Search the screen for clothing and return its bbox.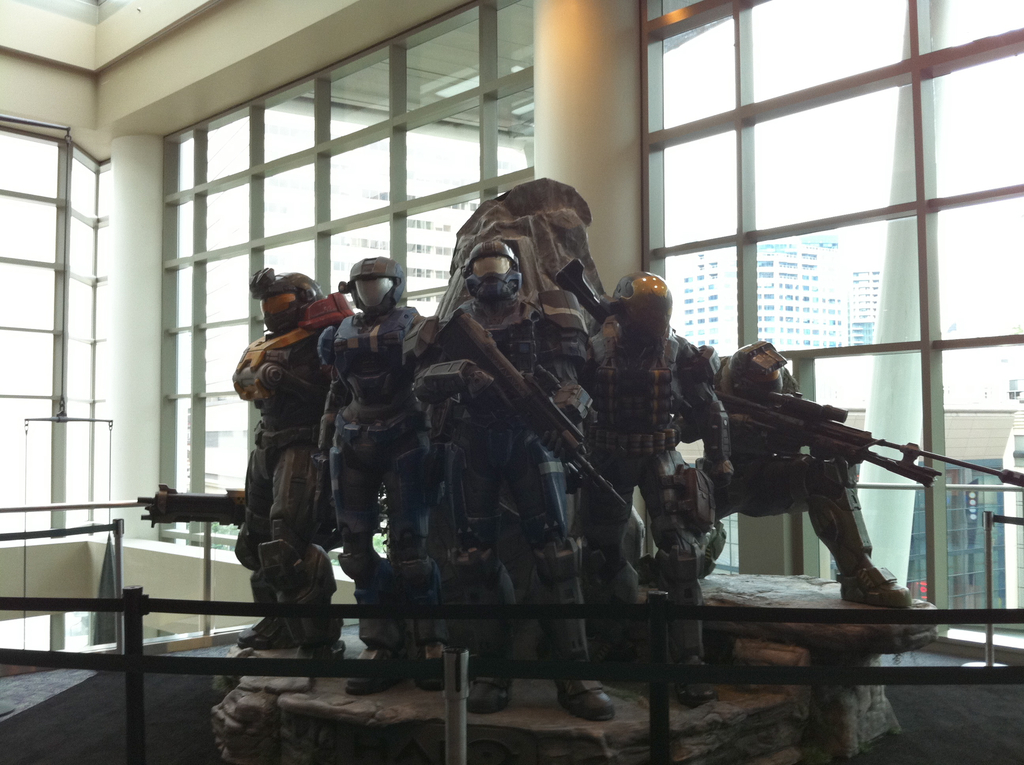
Found: bbox=[232, 309, 336, 647].
